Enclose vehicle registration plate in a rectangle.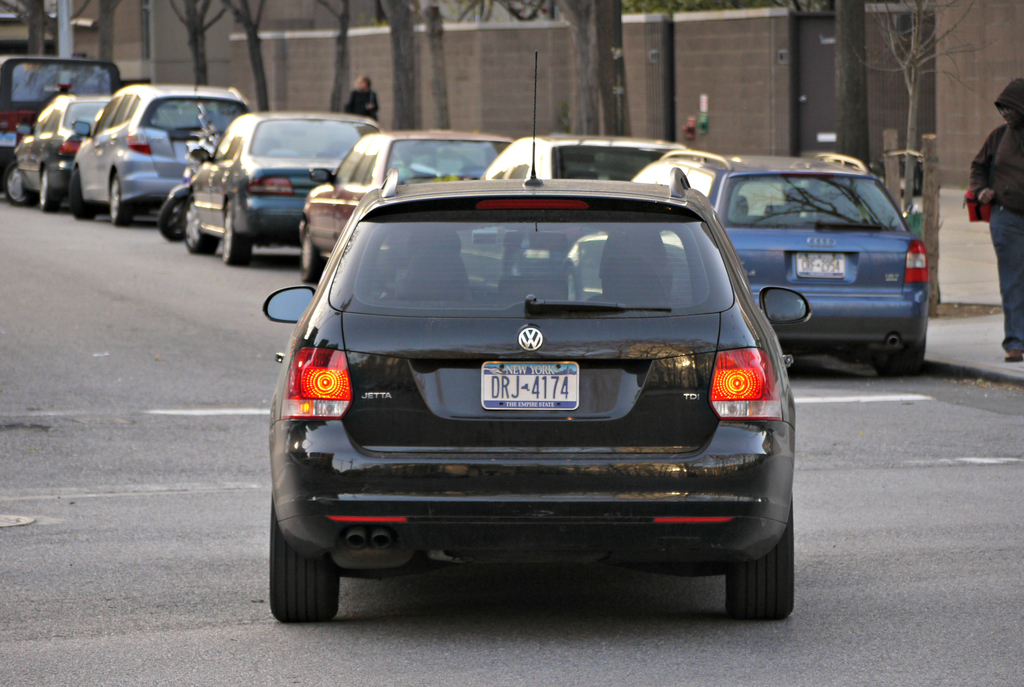
bbox=(797, 253, 845, 279).
